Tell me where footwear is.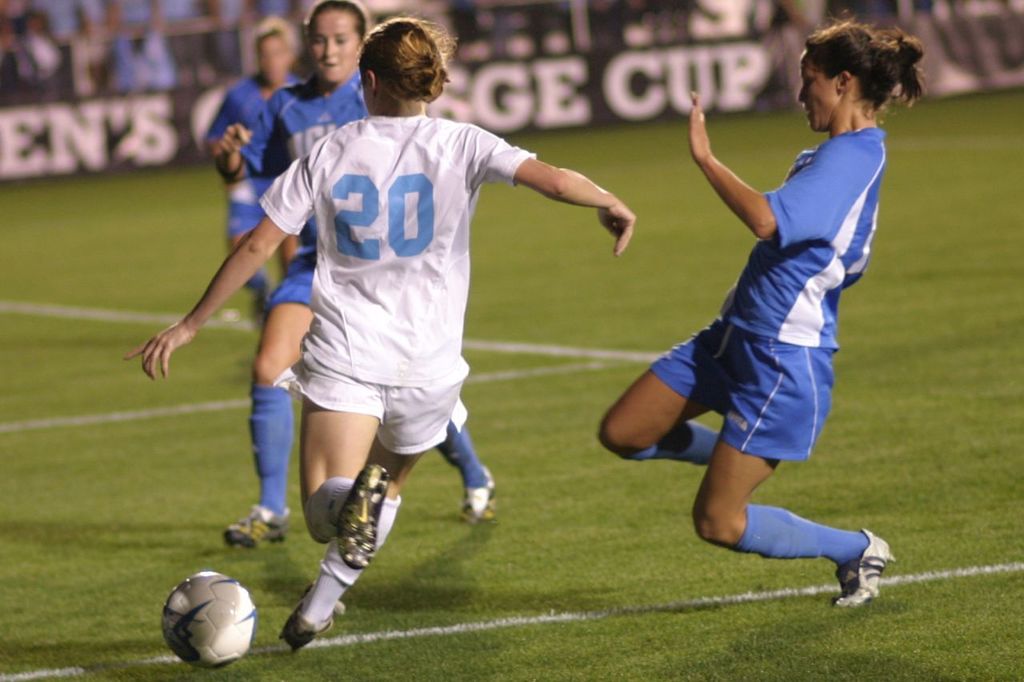
footwear is at bbox(224, 514, 285, 555).
